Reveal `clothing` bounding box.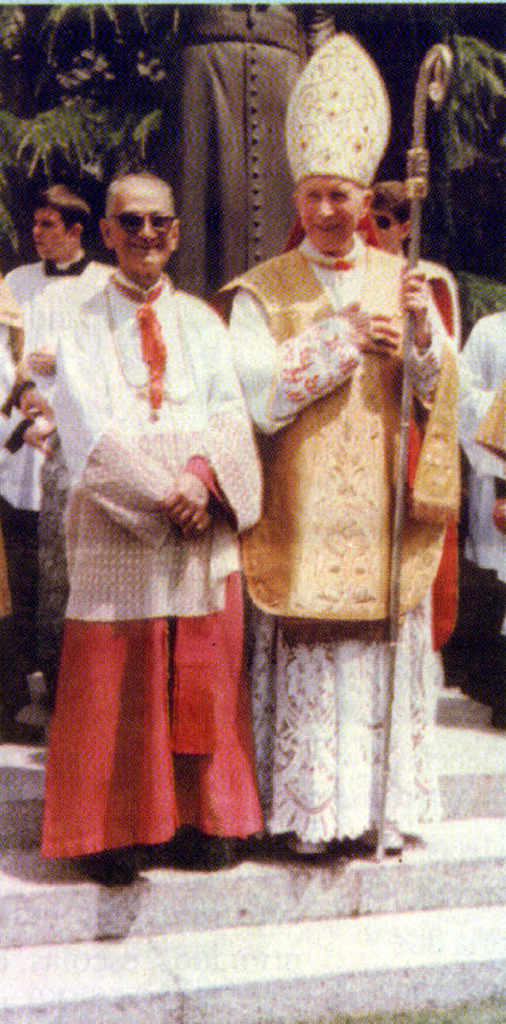
Revealed: (left=40, top=310, right=281, bottom=852).
